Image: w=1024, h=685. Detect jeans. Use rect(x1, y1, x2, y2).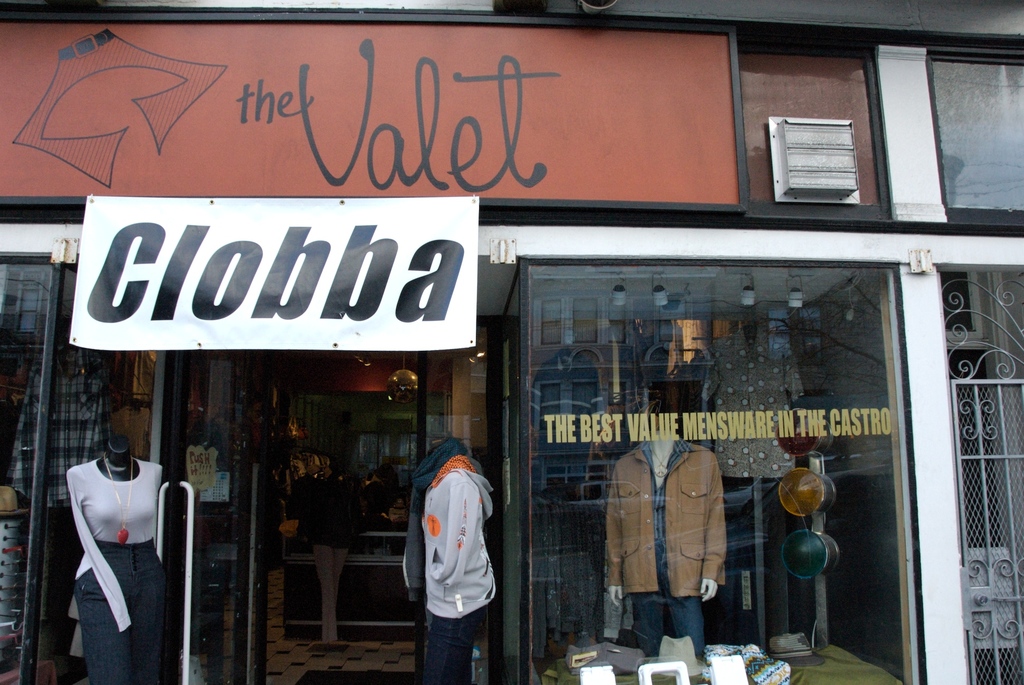
rect(421, 613, 479, 684).
